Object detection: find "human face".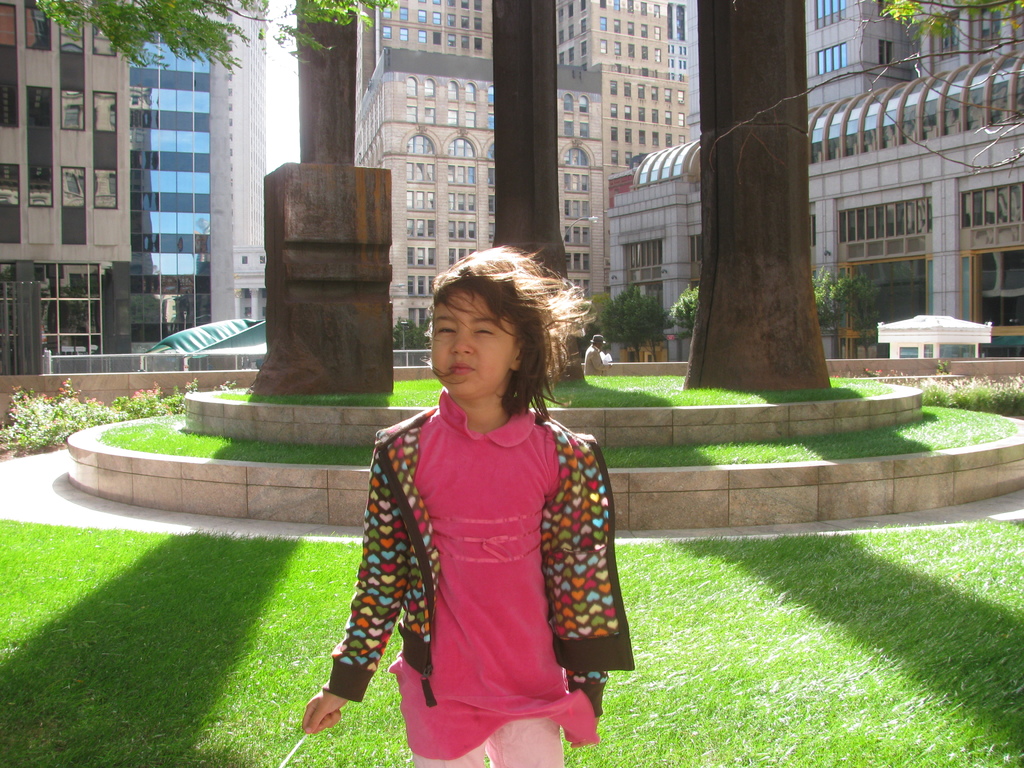
596, 344, 604, 351.
